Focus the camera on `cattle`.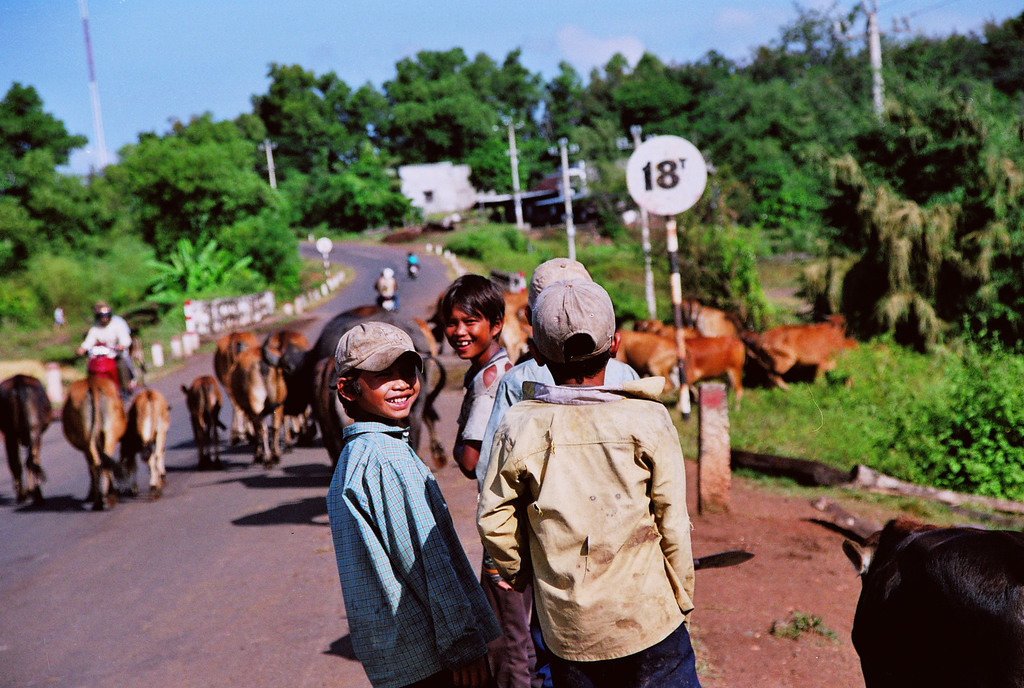
Focus region: BBox(259, 301, 458, 465).
